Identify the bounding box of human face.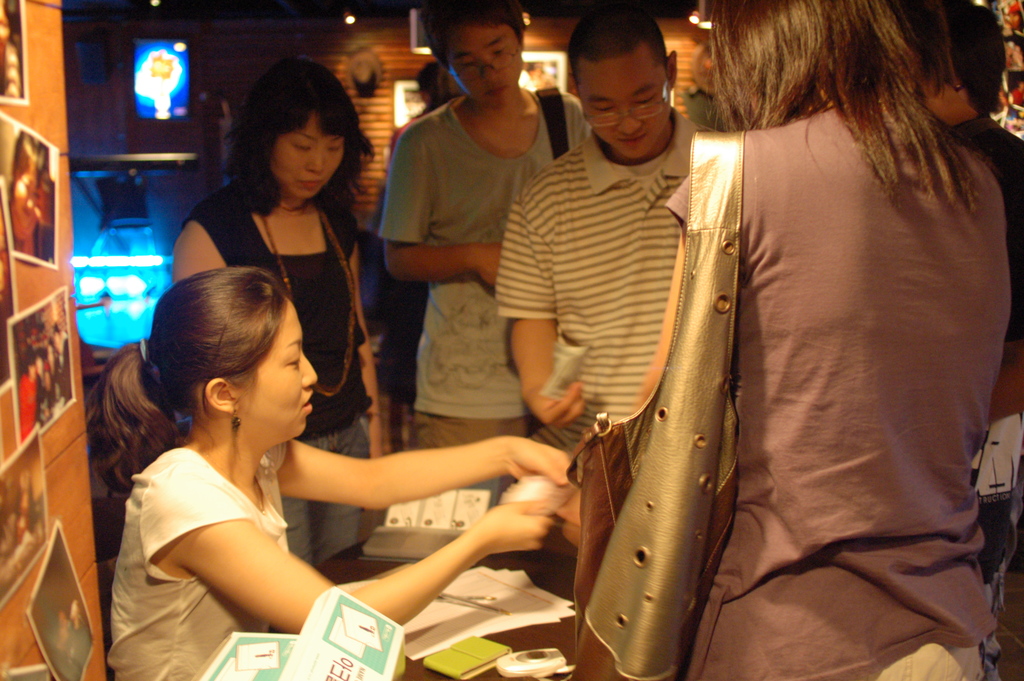
[left=270, top=115, right=351, bottom=199].
